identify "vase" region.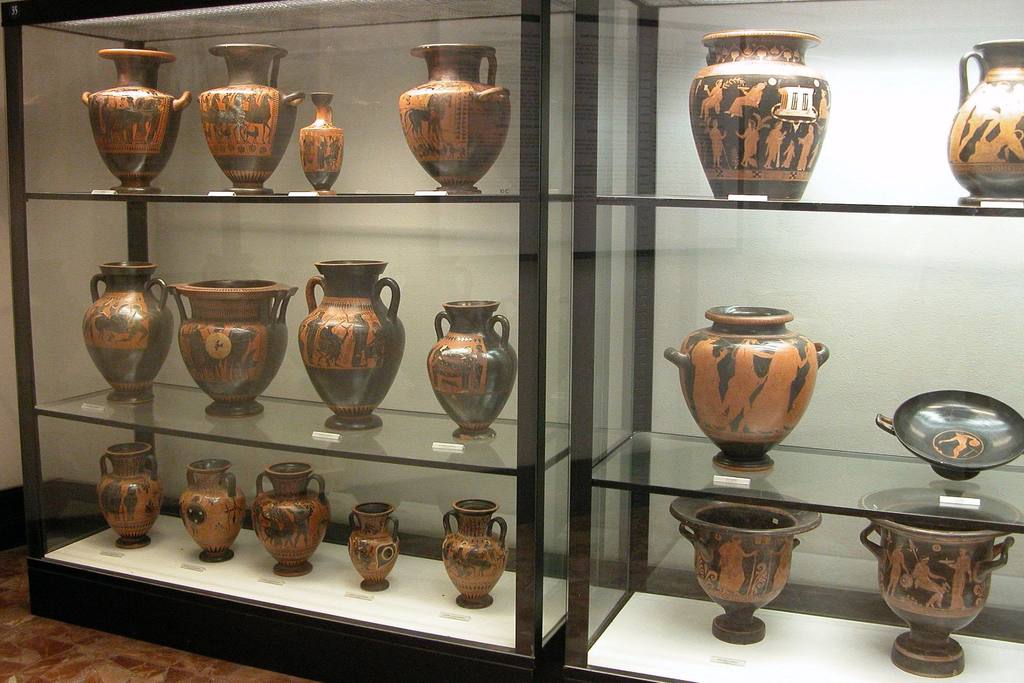
Region: BBox(949, 34, 1023, 208).
